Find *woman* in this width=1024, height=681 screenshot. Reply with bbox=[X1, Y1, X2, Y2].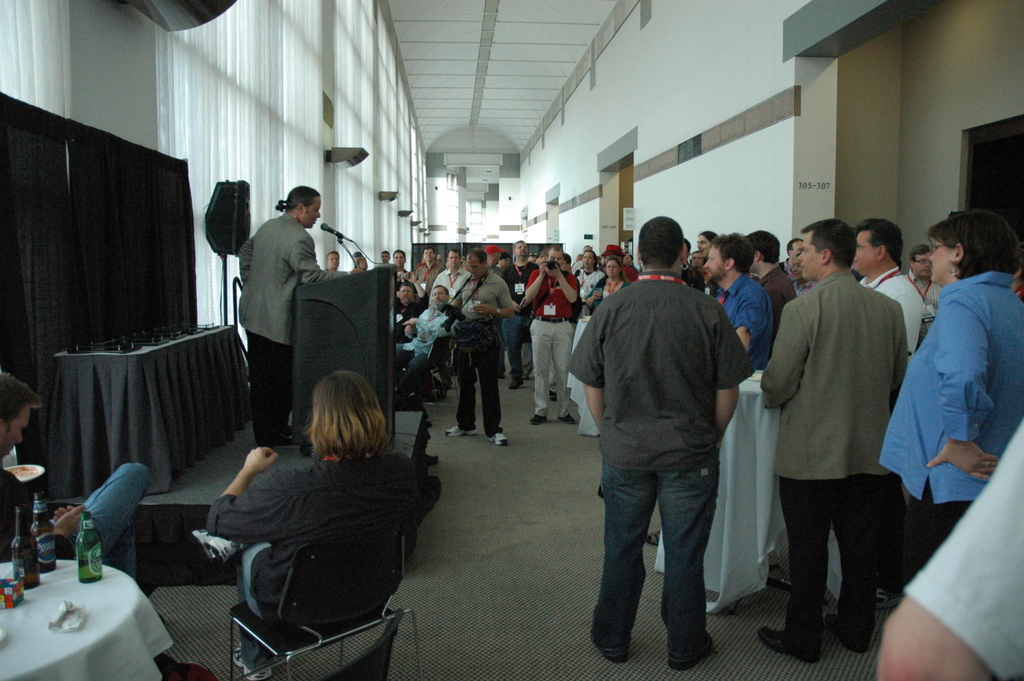
bbox=[877, 209, 1023, 583].
